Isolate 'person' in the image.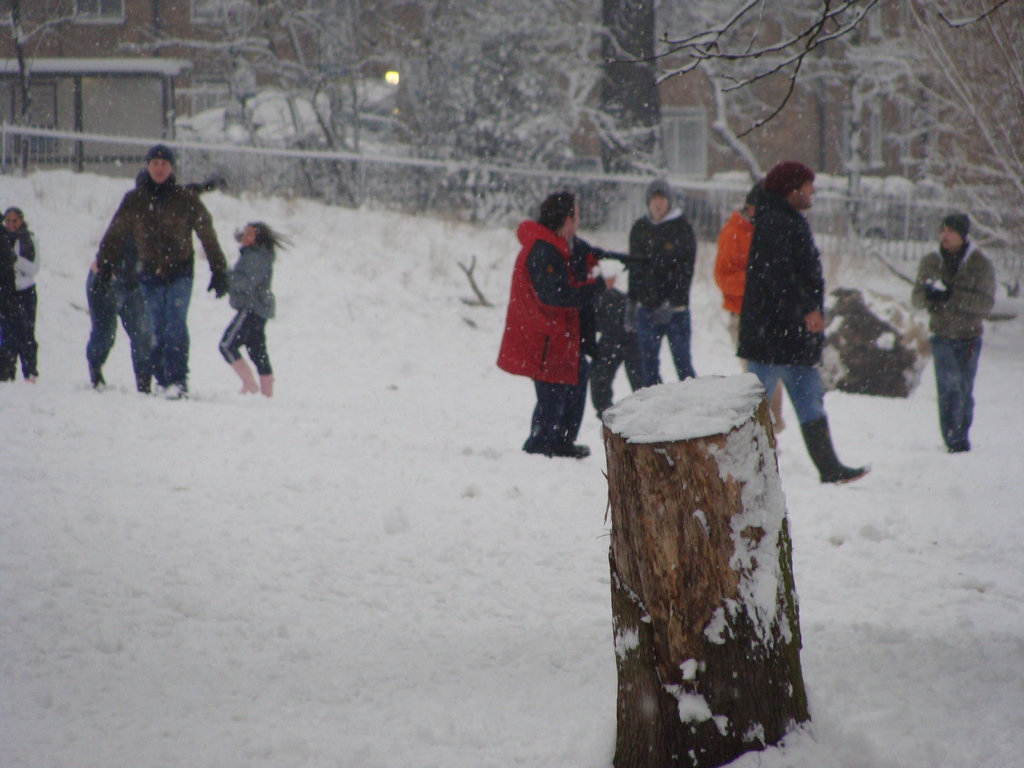
Isolated region: crop(221, 220, 275, 401).
